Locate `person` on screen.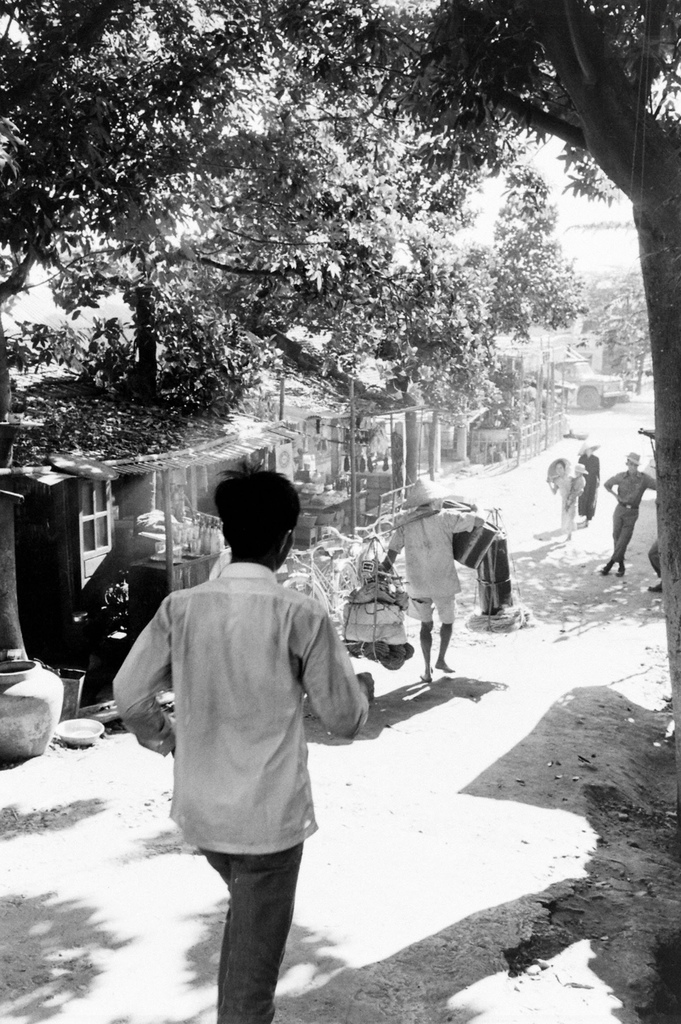
On screen at bbox=(547, 458, 575, 540).
